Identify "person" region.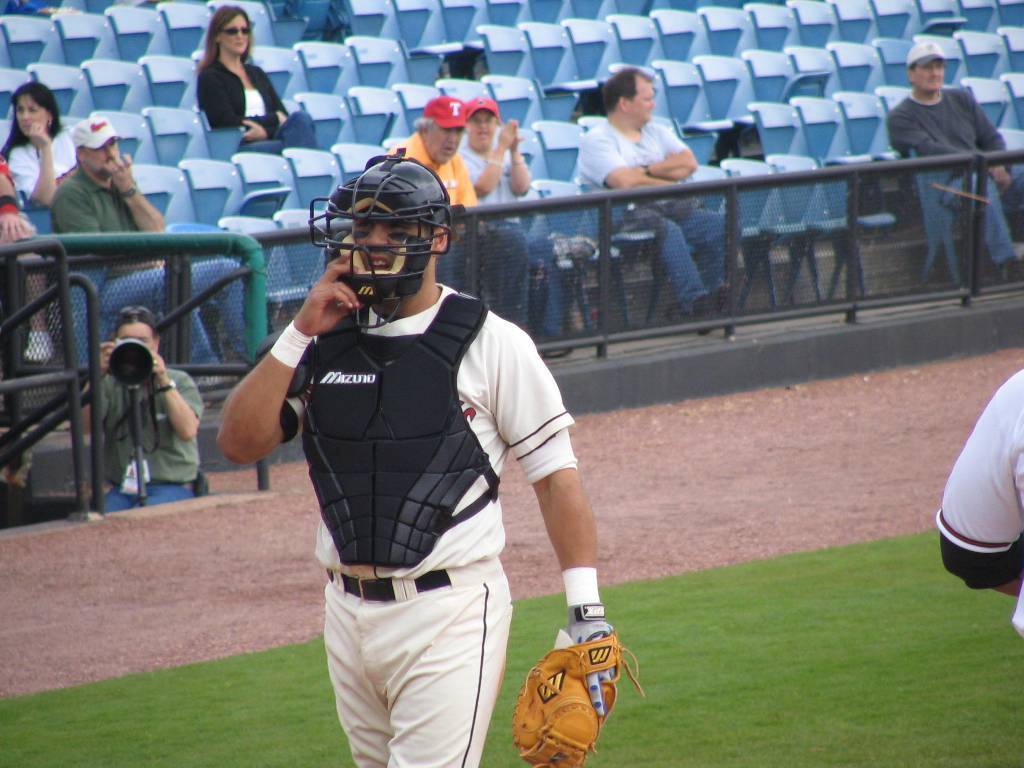
Region: [455,94,600,361].
